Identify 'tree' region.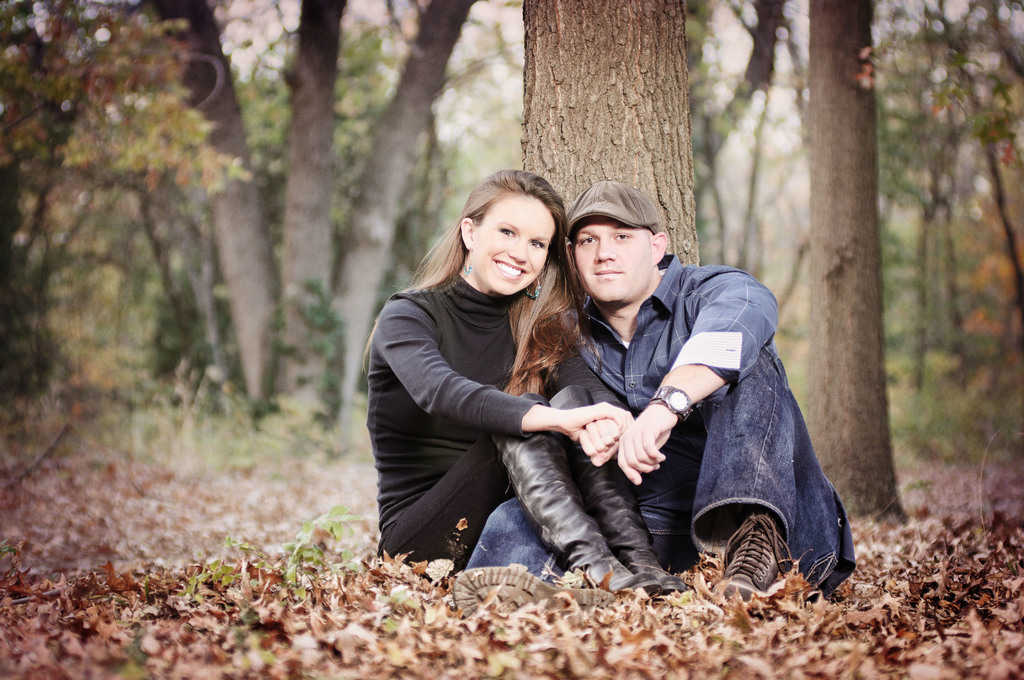
Region: bbox=(708, 0, 1023, 528).
